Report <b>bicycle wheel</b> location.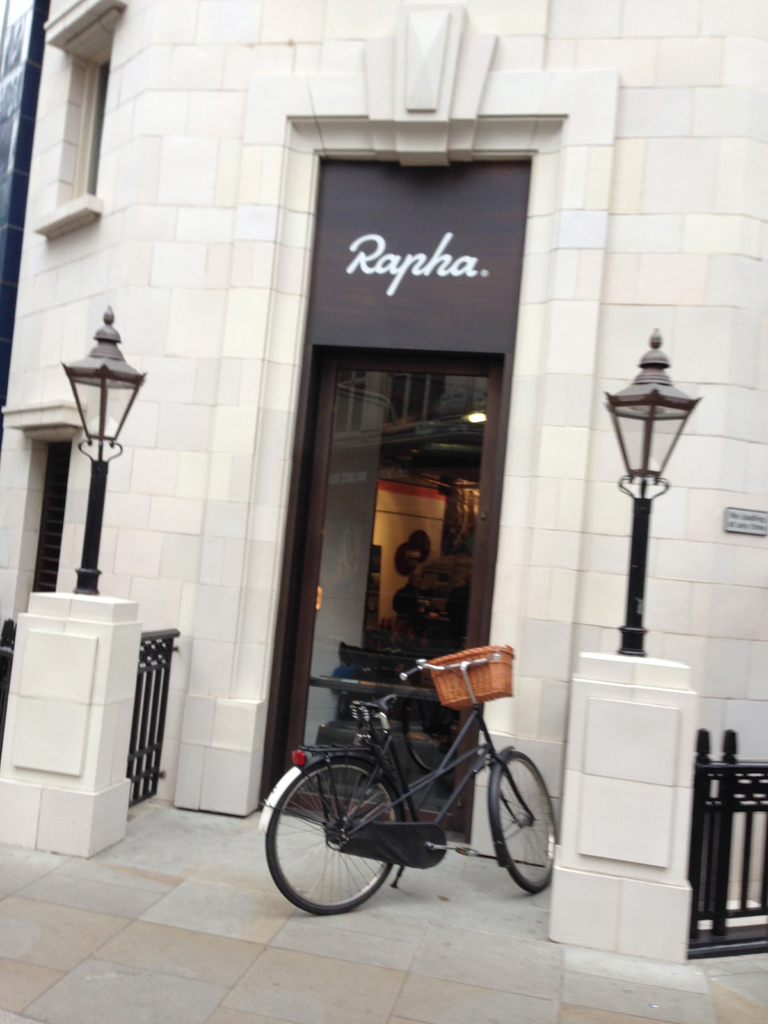
Report: 490,746,558,897.
